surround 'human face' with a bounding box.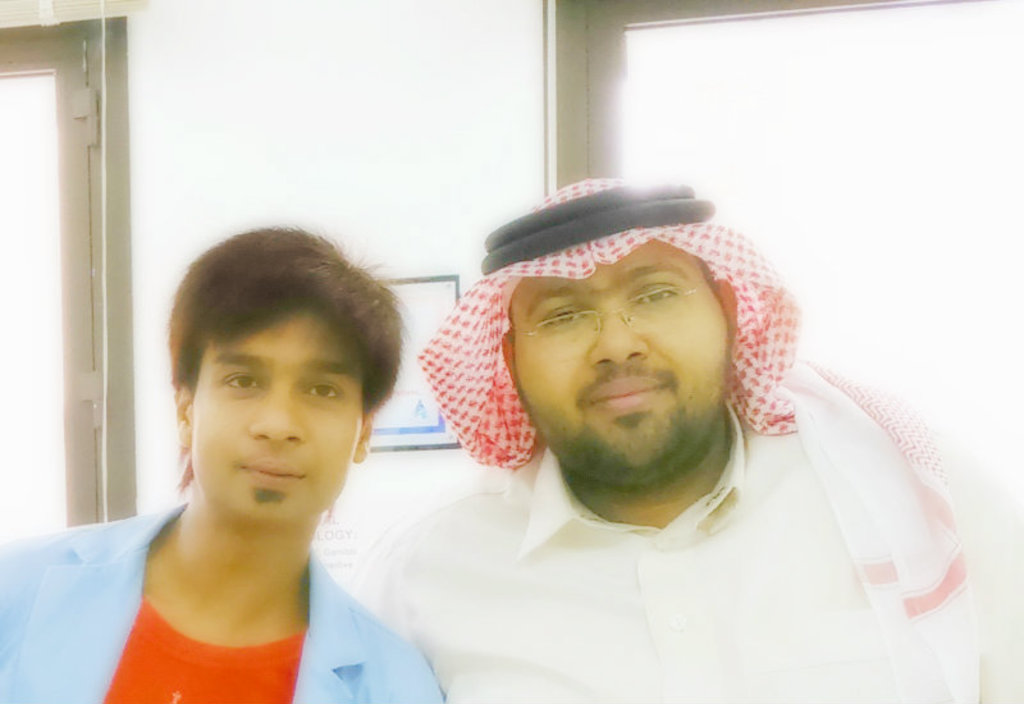
[x1=507, y1=252, x2=755, y2=486].
